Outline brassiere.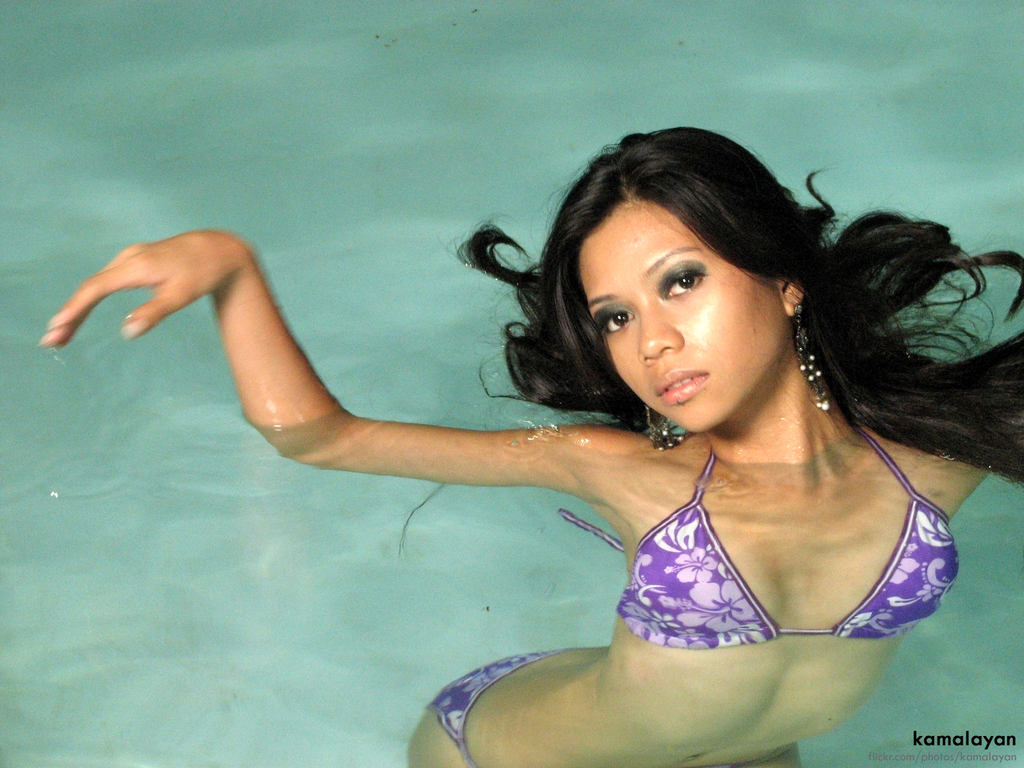
Outline: left=549, top=412, right=961, bottom=659.
